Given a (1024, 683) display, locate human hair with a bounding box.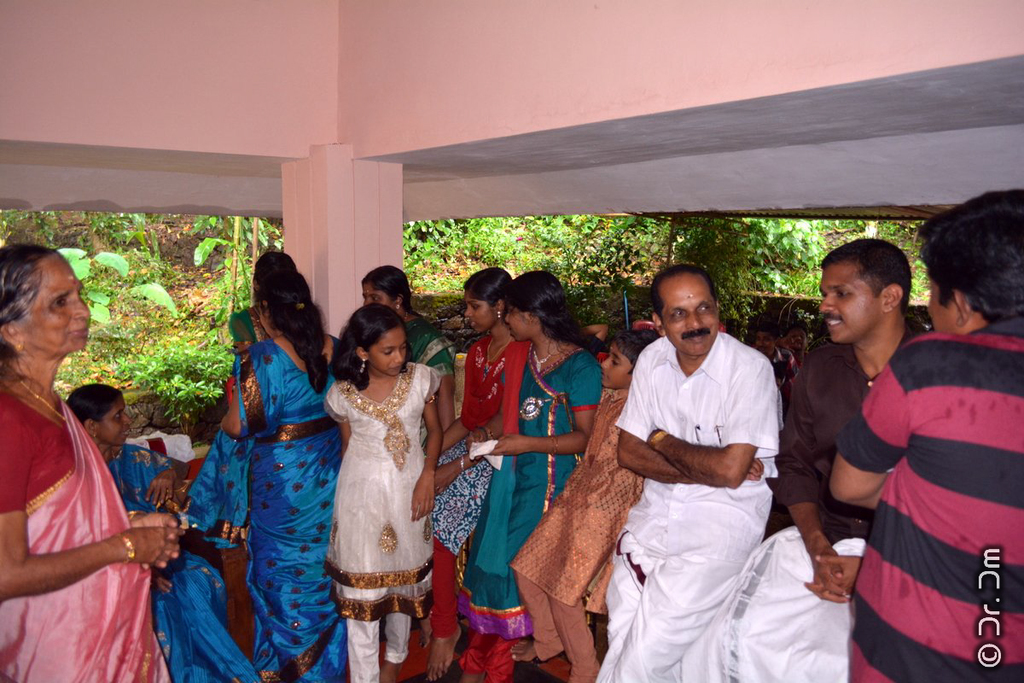
Located: [x1=333, y1=300, x2=414, y2=390].
